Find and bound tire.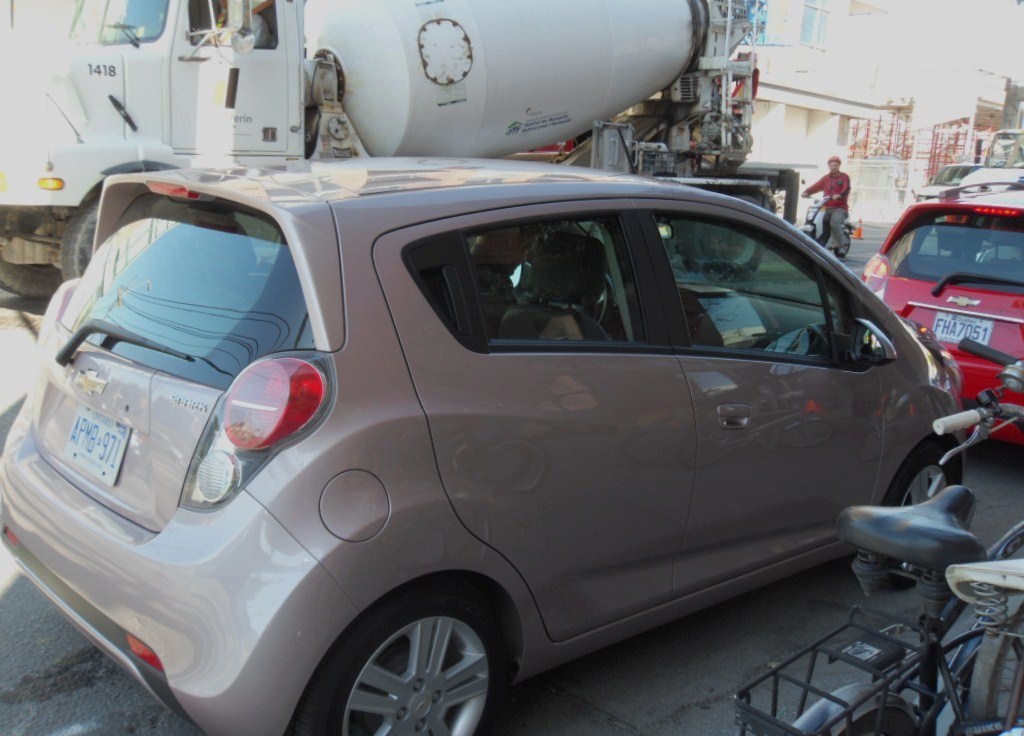
Bound: pyautogui.locateOnScreen(837, 230, 854, 260).
